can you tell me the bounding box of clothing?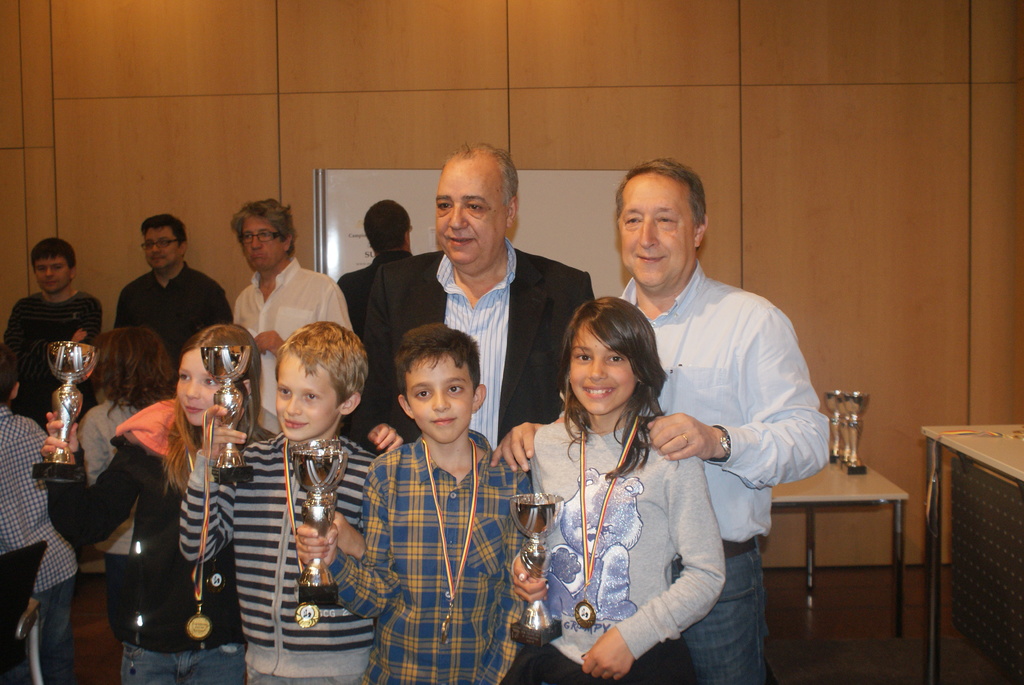
233/257/348/414.
